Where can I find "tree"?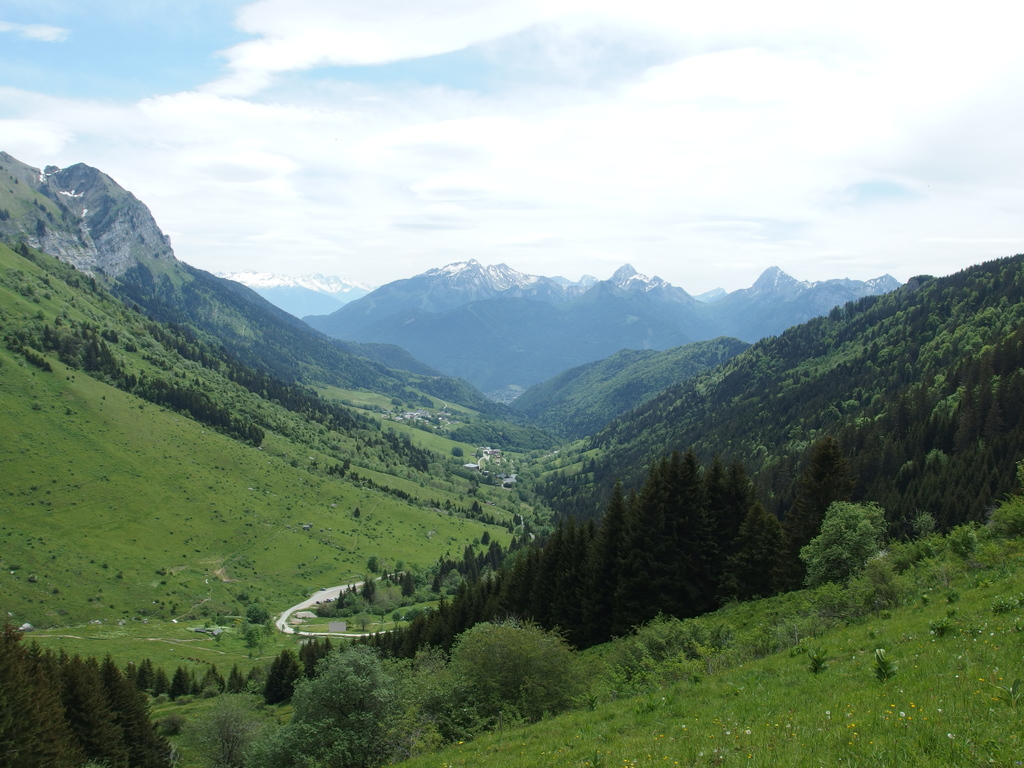
You can find it at (x1=815, y1=424, x2=886, y2=551).
